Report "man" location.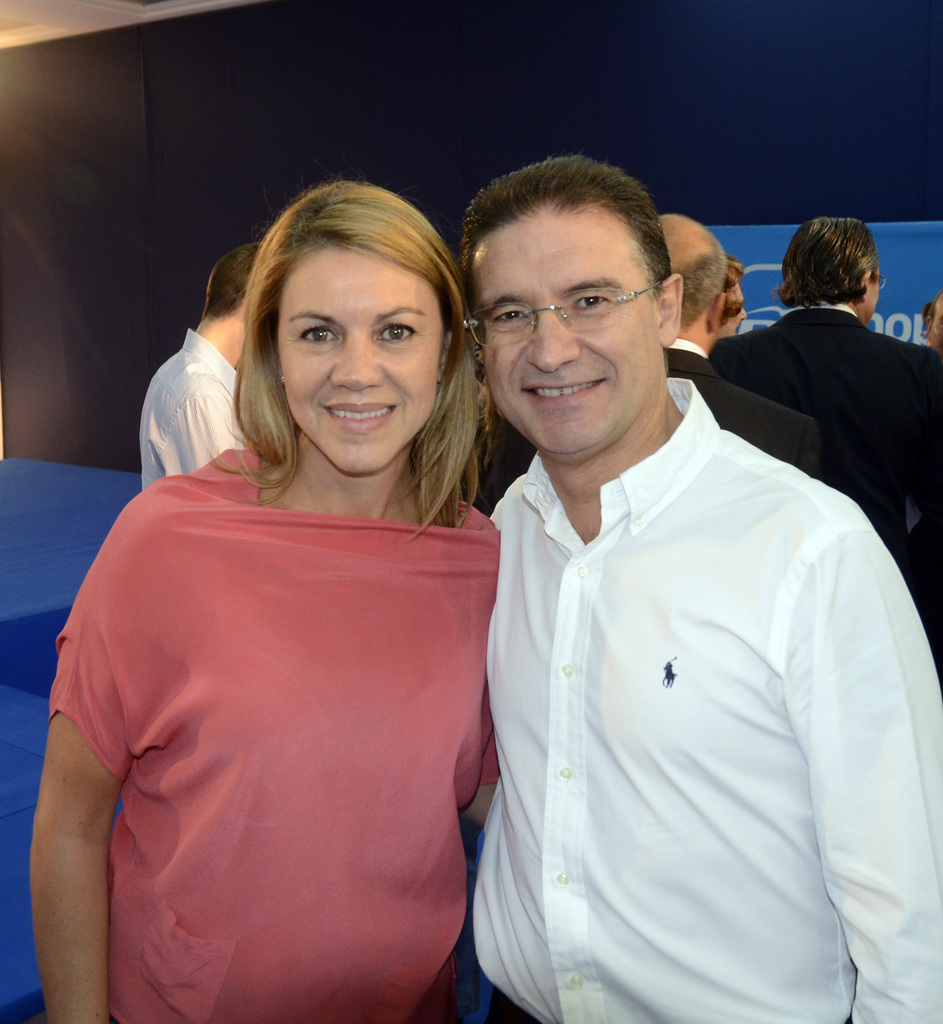
Report: <region>450, 148, 942, 1023</region>.
